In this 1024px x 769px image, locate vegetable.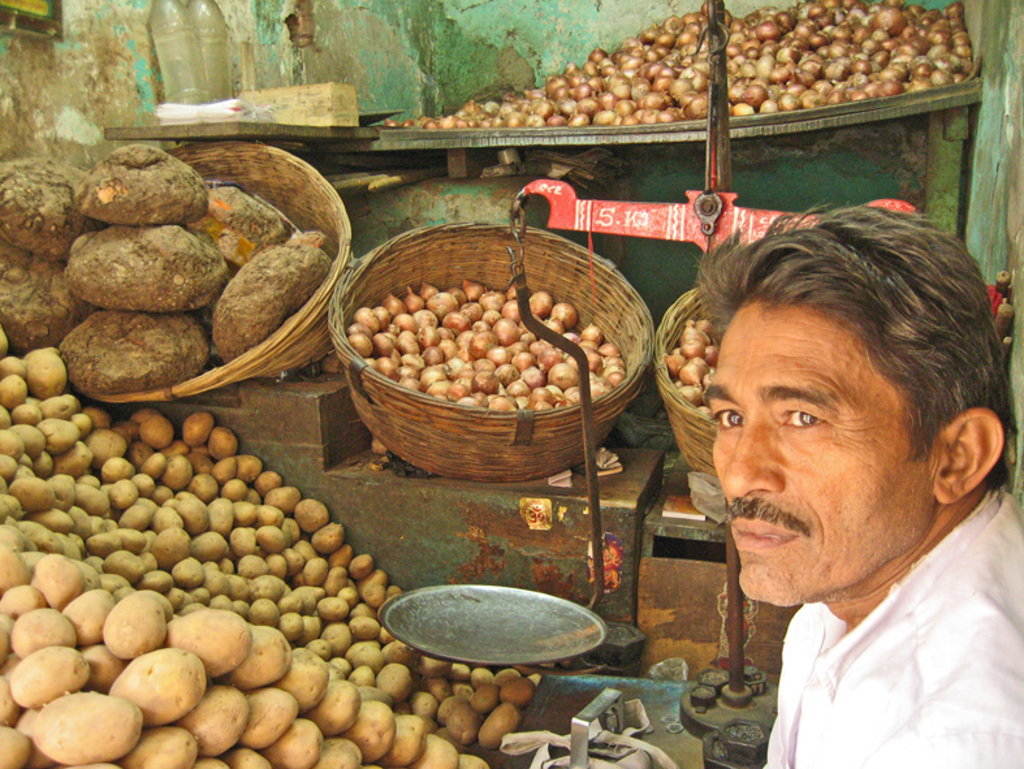
Bounding box: (451,315,471,332).
